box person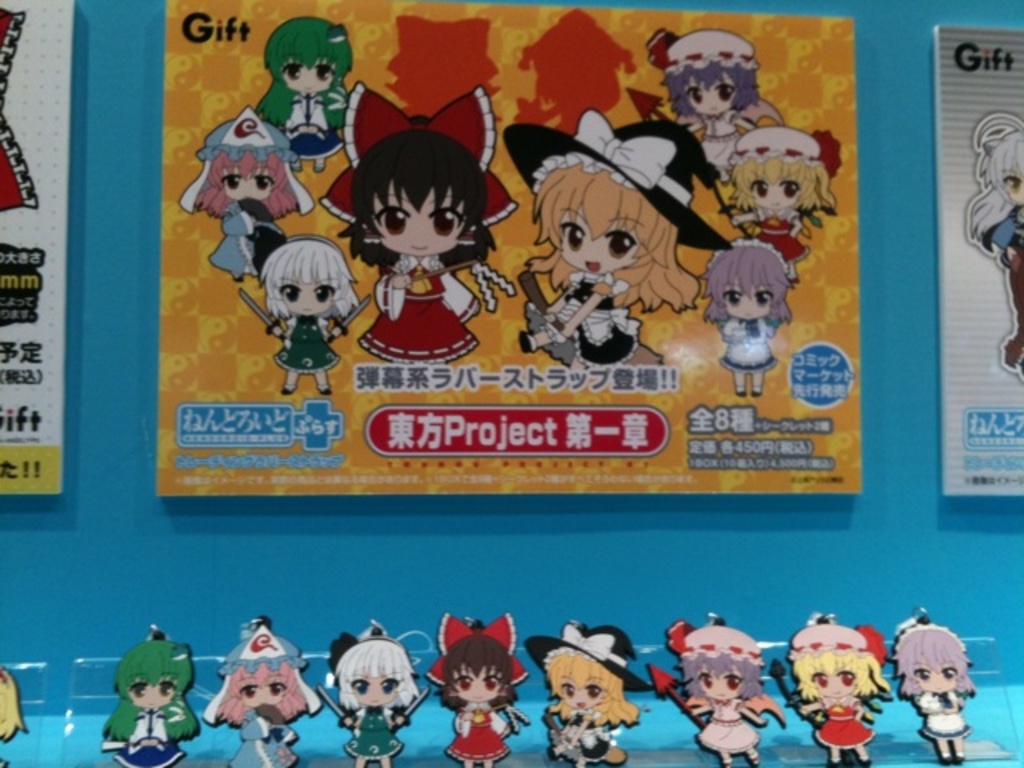
rect(206, 611, 328, 766)
